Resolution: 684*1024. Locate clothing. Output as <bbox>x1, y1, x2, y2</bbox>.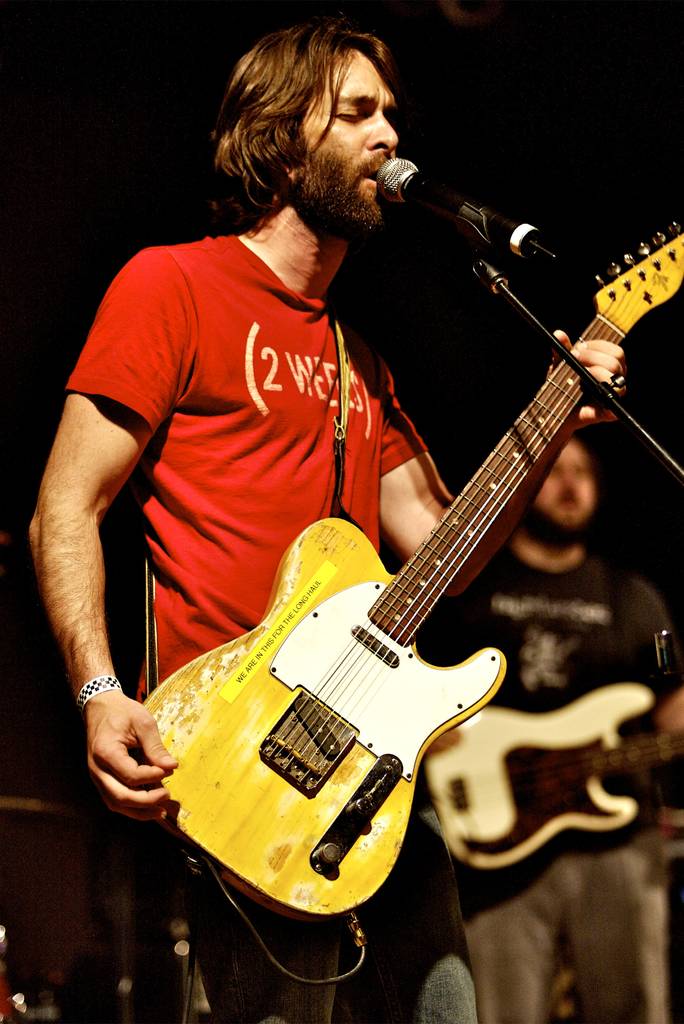
<bbox>420, 536, 683, 1022</bbox>.
